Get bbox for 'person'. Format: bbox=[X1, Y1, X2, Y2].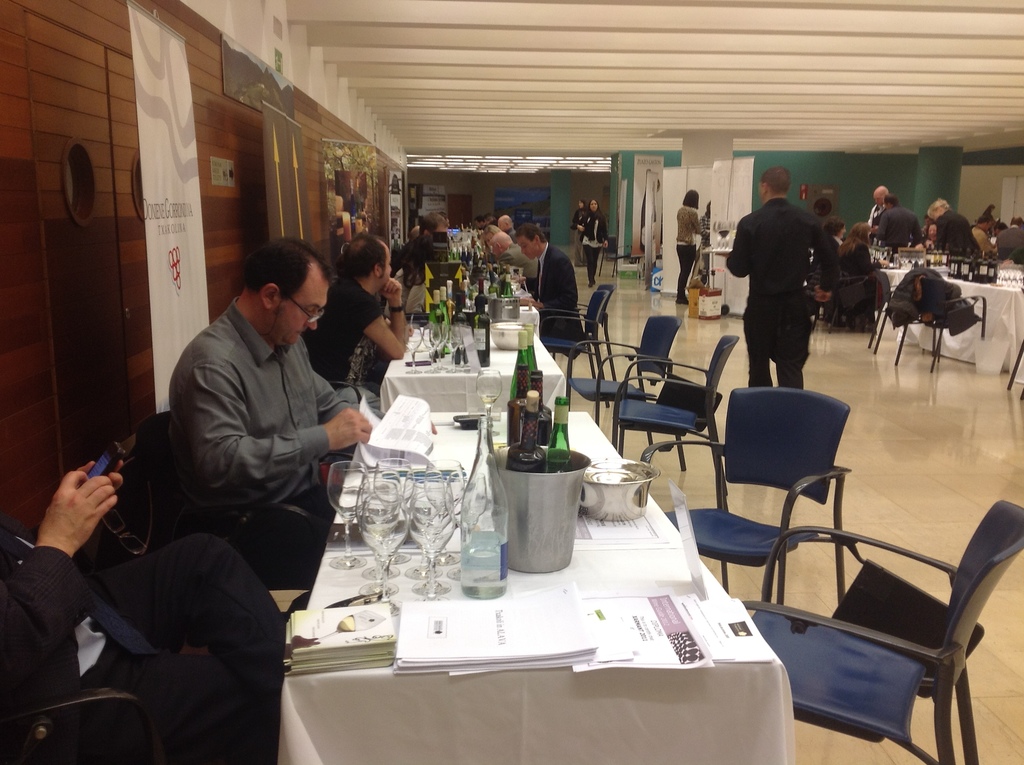
bbox=[498, 213, 517, 235].
